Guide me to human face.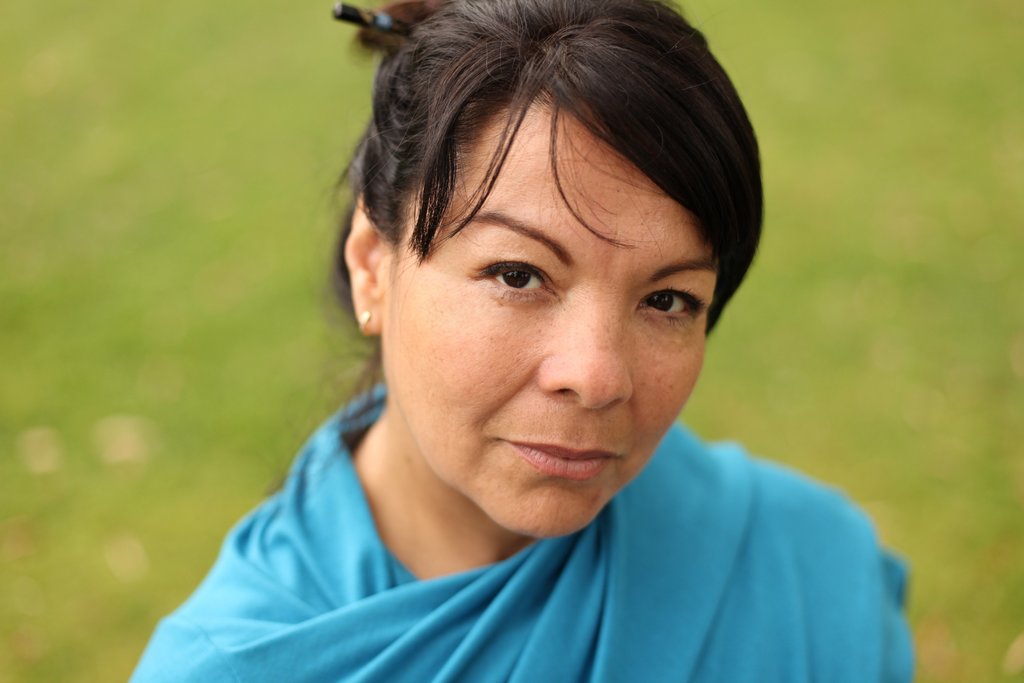
Guidance: bbox(372, 65, 731, 536).
